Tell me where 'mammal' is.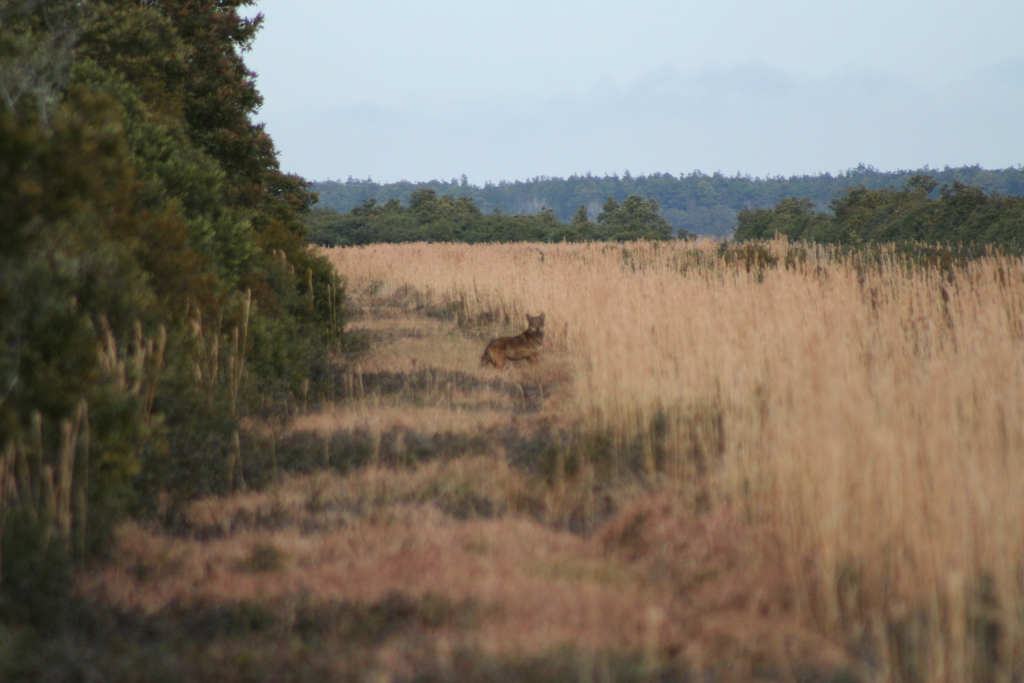
'mammal' is at x1=487 y1=313 x2=552 y2=384.
